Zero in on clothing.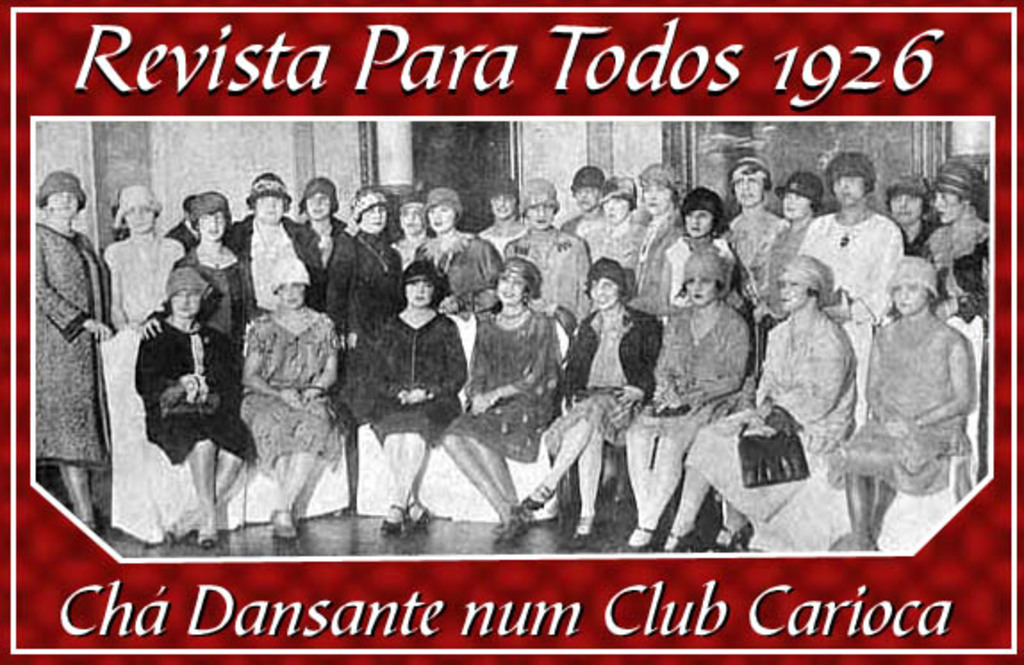
Zeroed in: locate(897, 214, 940, 257).
